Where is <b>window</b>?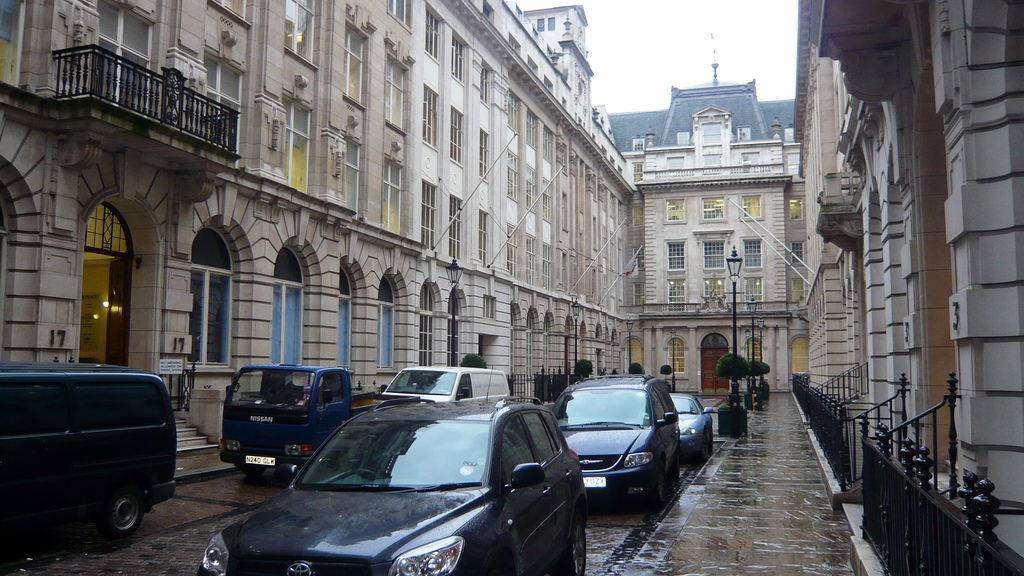
Rect(662, 200, 689, 223).
